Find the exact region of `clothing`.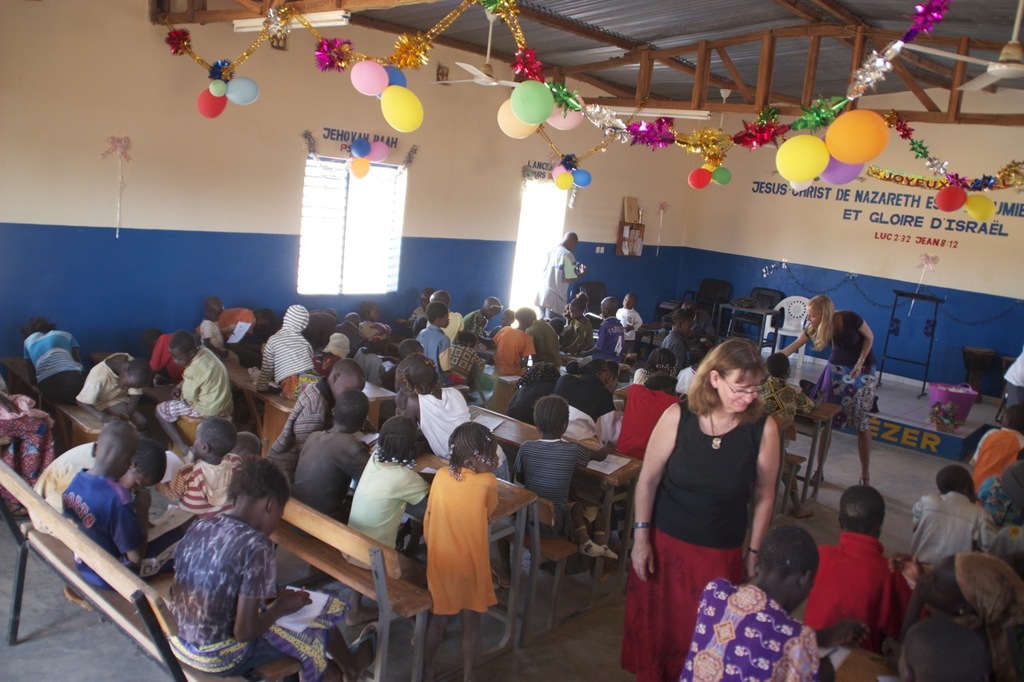
Exact region: bbox=[482, 322, 541, 413].
